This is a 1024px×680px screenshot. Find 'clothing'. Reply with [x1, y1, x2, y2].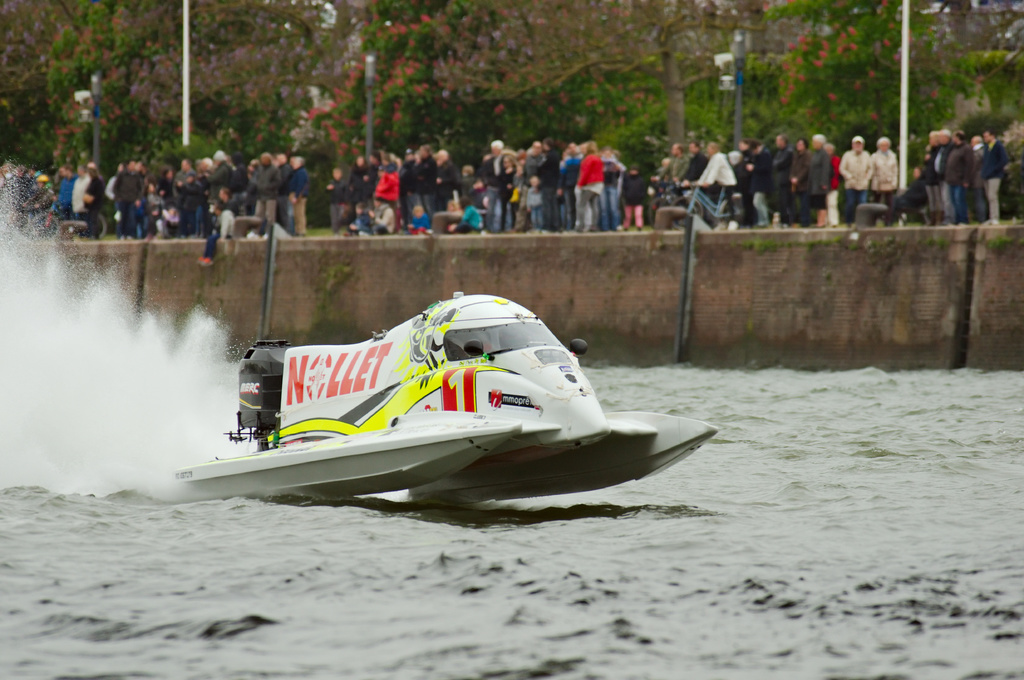
[372, 163, 399, 205].
